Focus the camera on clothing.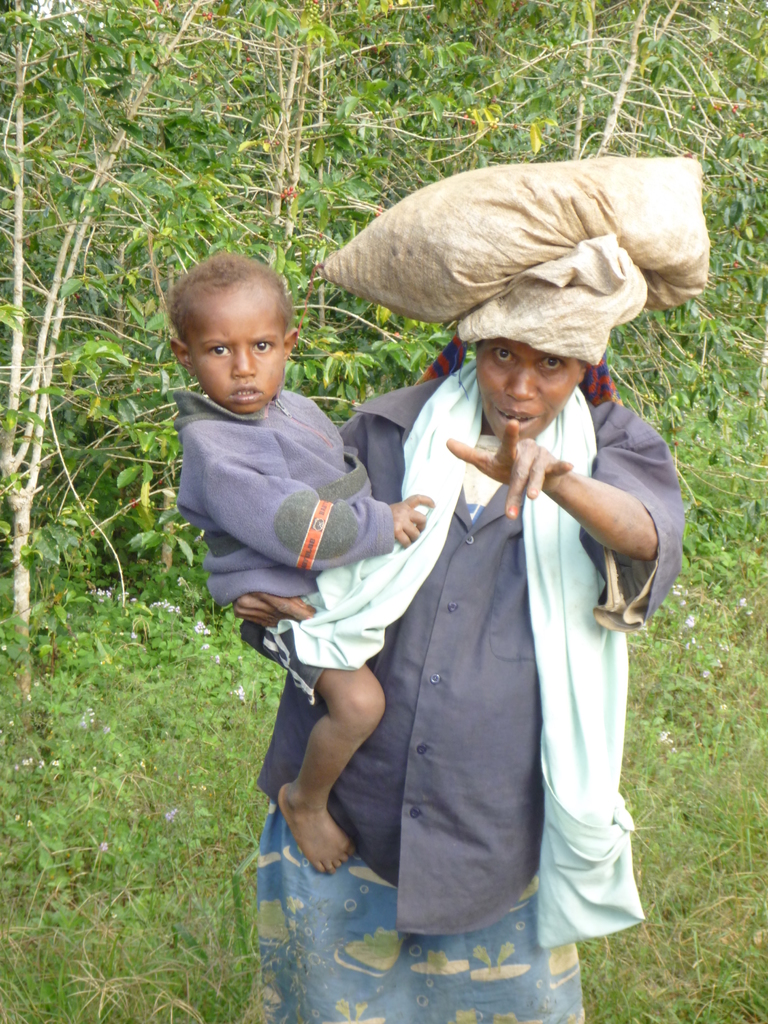
Focus region: 254:324:701:1023.
